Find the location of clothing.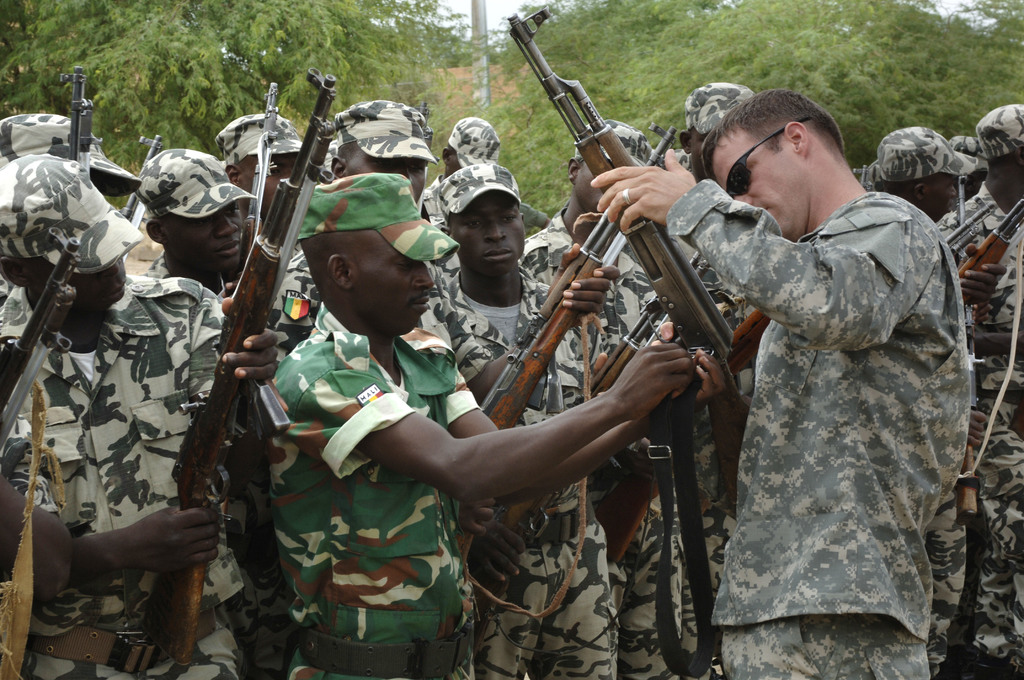
Location: <region>515, 212, 694, 679</region>.
